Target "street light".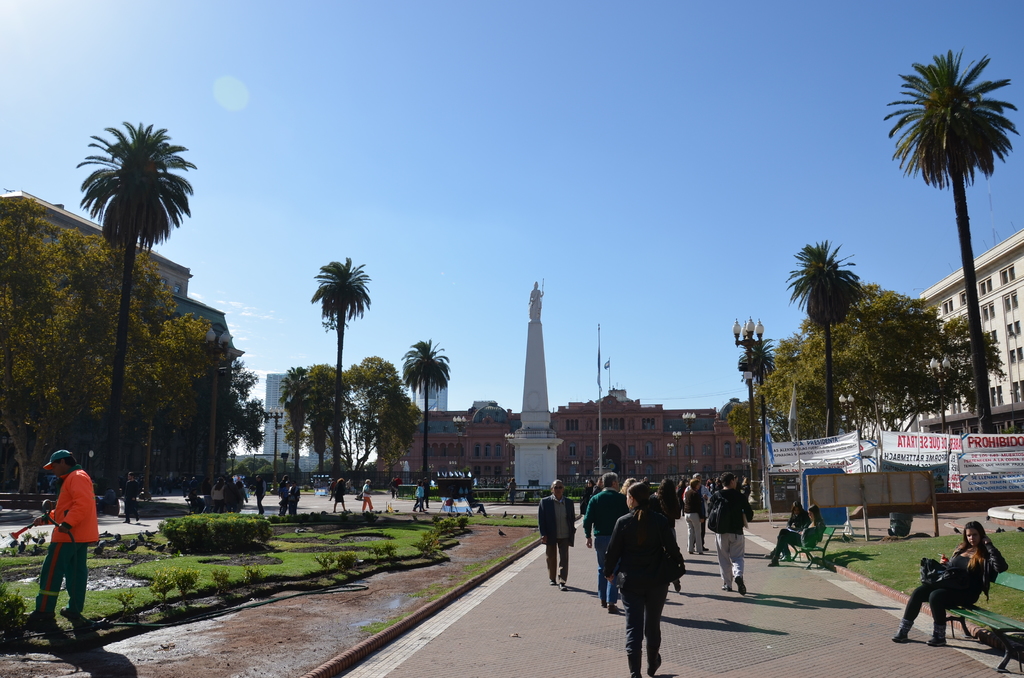
Target region: [195, 326, 235, 495].
